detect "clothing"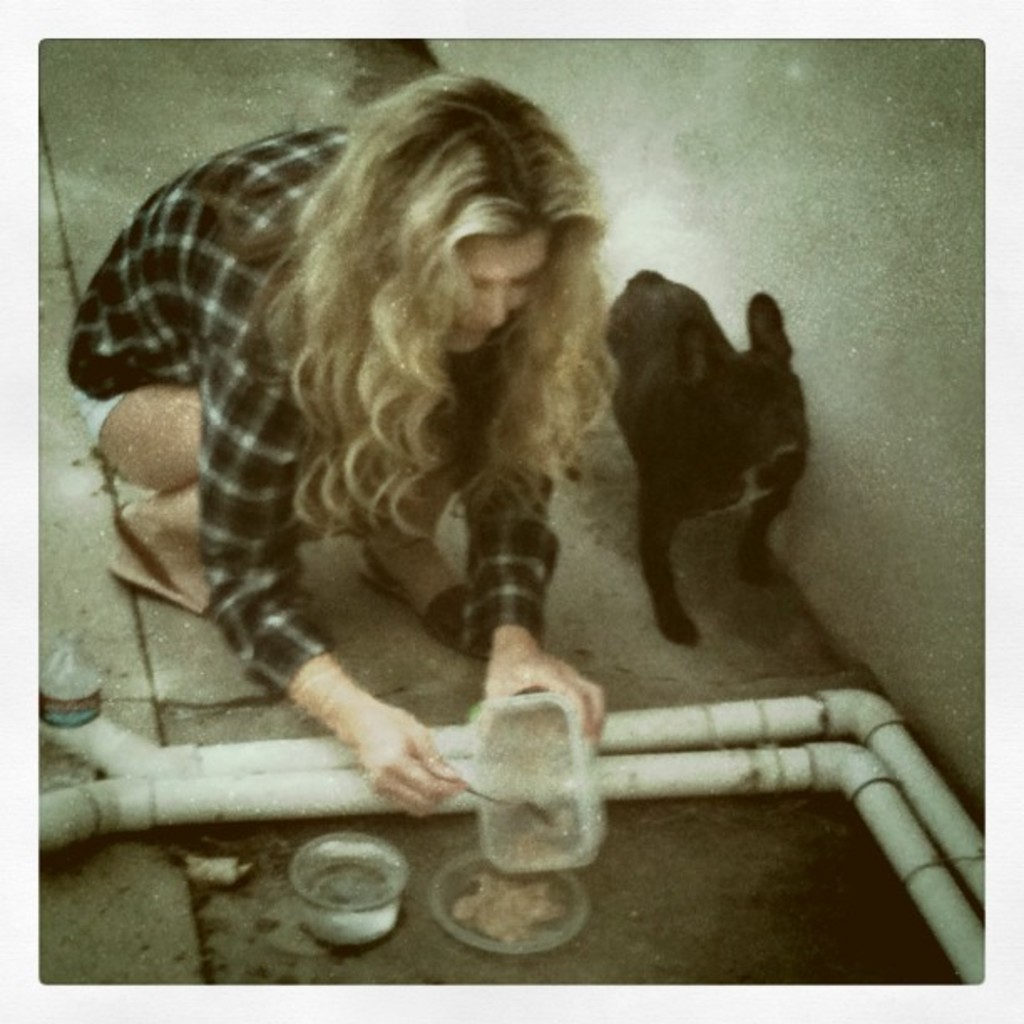
region(80, 137, 686, 730)
